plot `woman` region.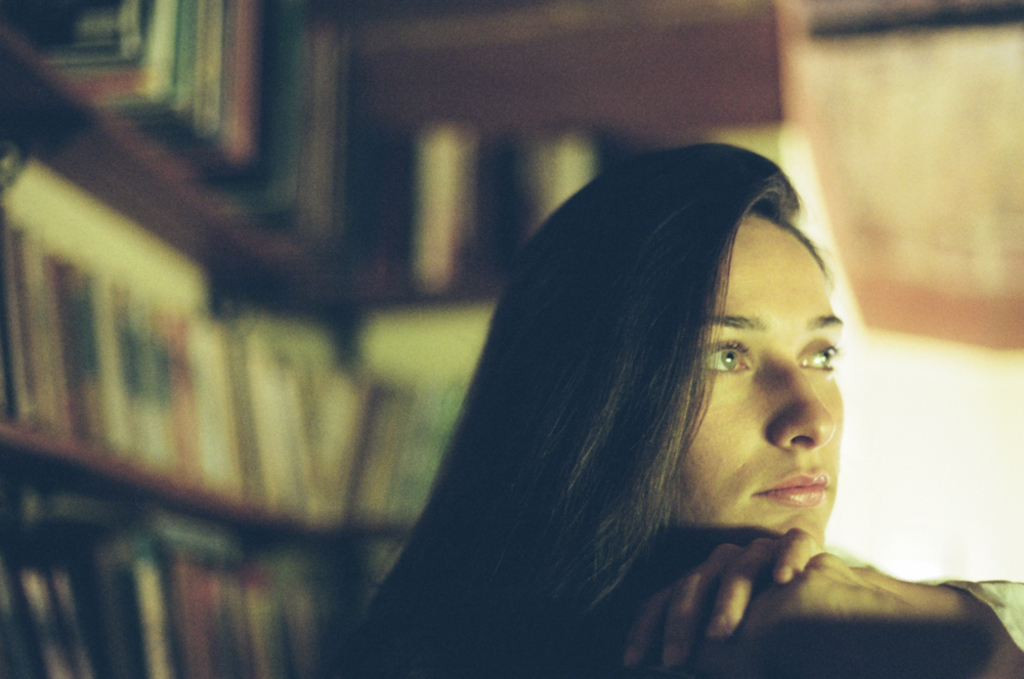
Plotted at 345/120/956/678.
